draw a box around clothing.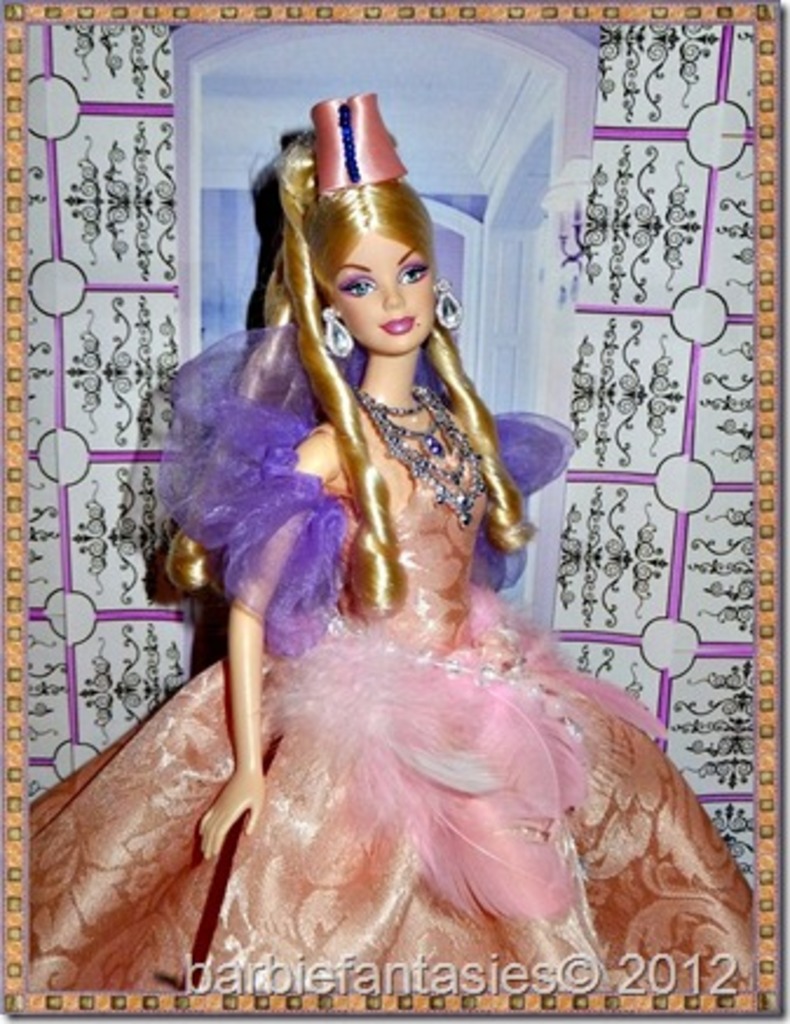
detection(33, 319, 762, 1017).
